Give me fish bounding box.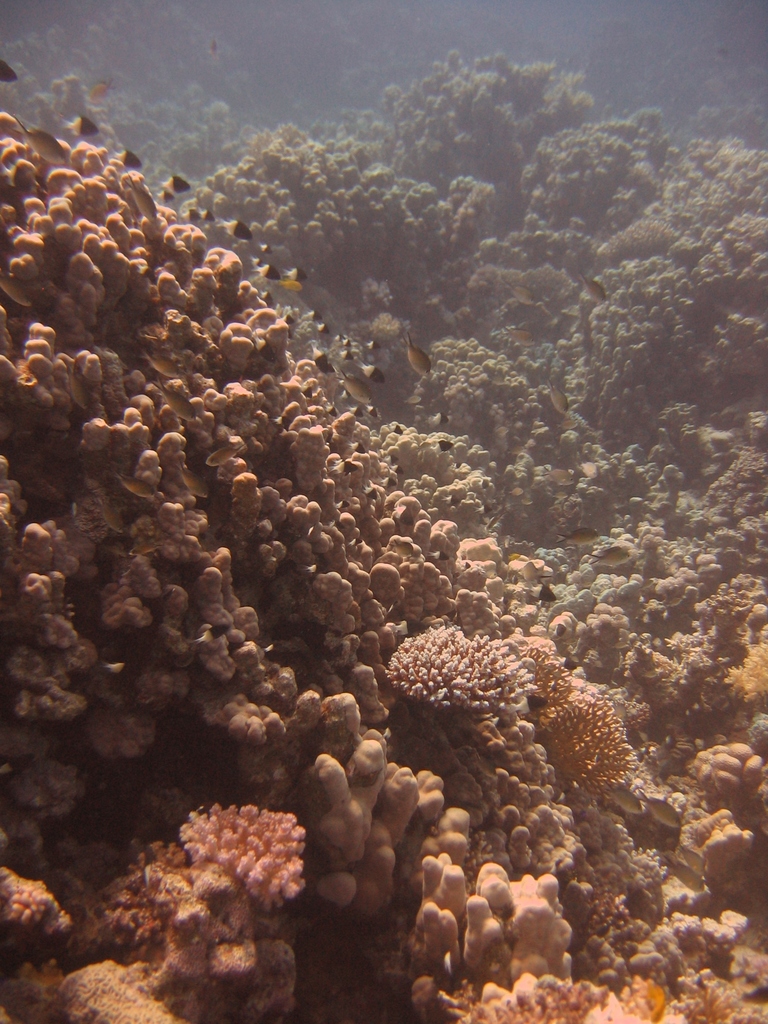
504, 326, 534, 345.
